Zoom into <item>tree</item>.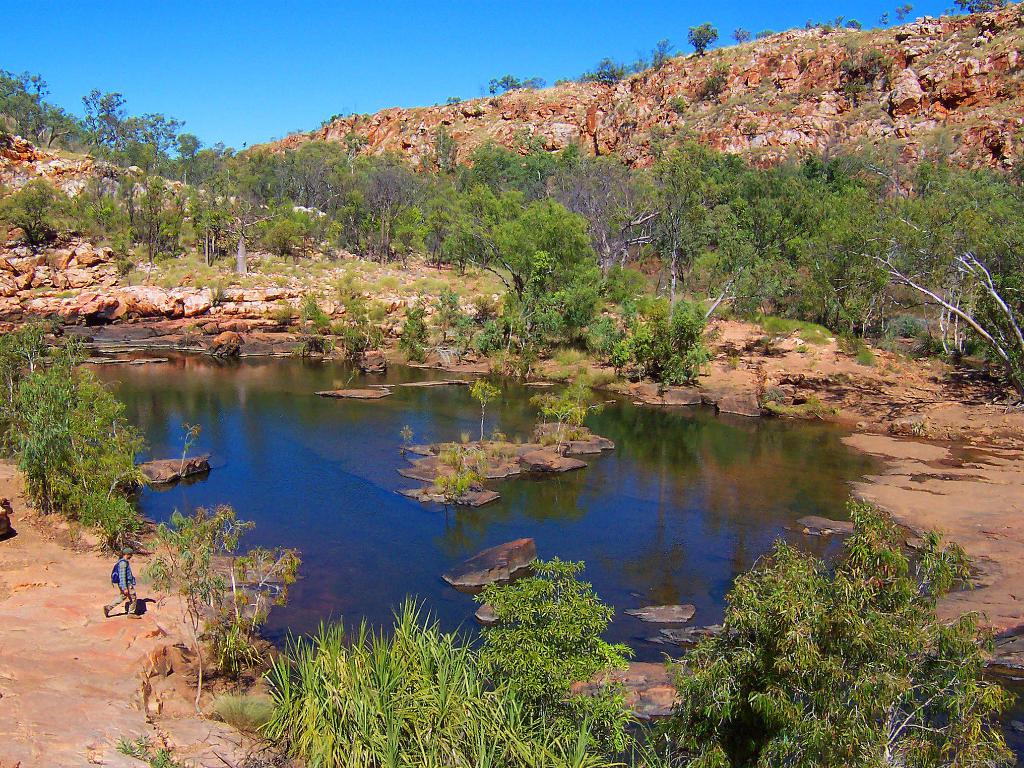
Zoom target: 732:26:752:48.
